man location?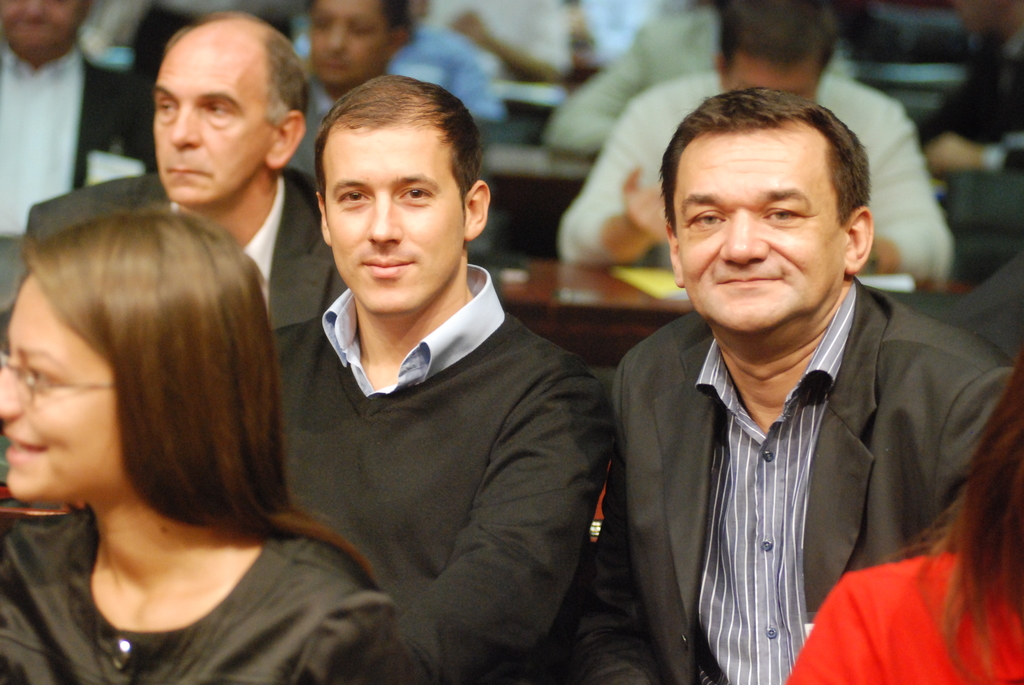
left=0, top=0, right=159, bottom=240
